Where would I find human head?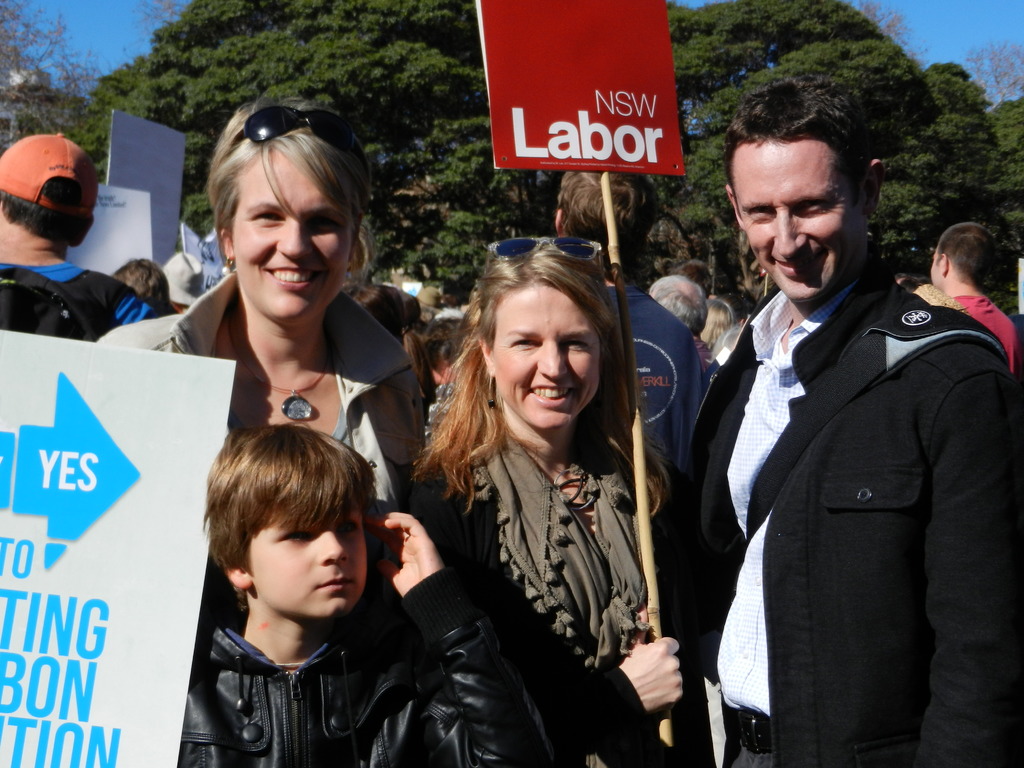
At 110 260 171 318.
